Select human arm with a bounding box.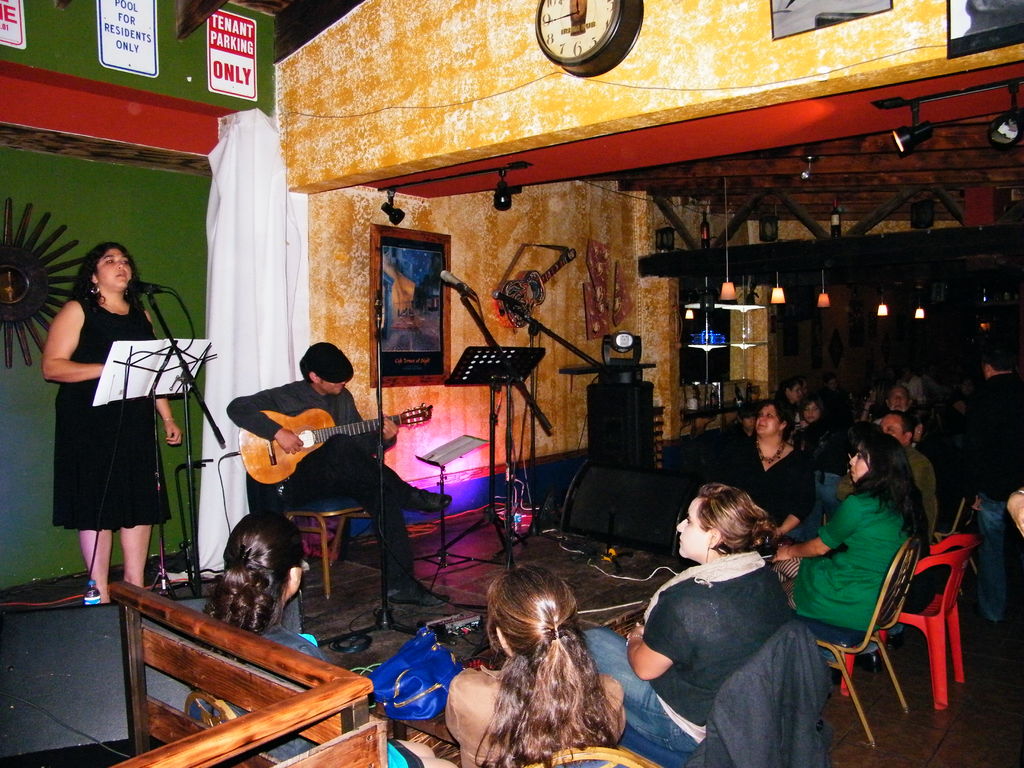
337,396,404,462.
